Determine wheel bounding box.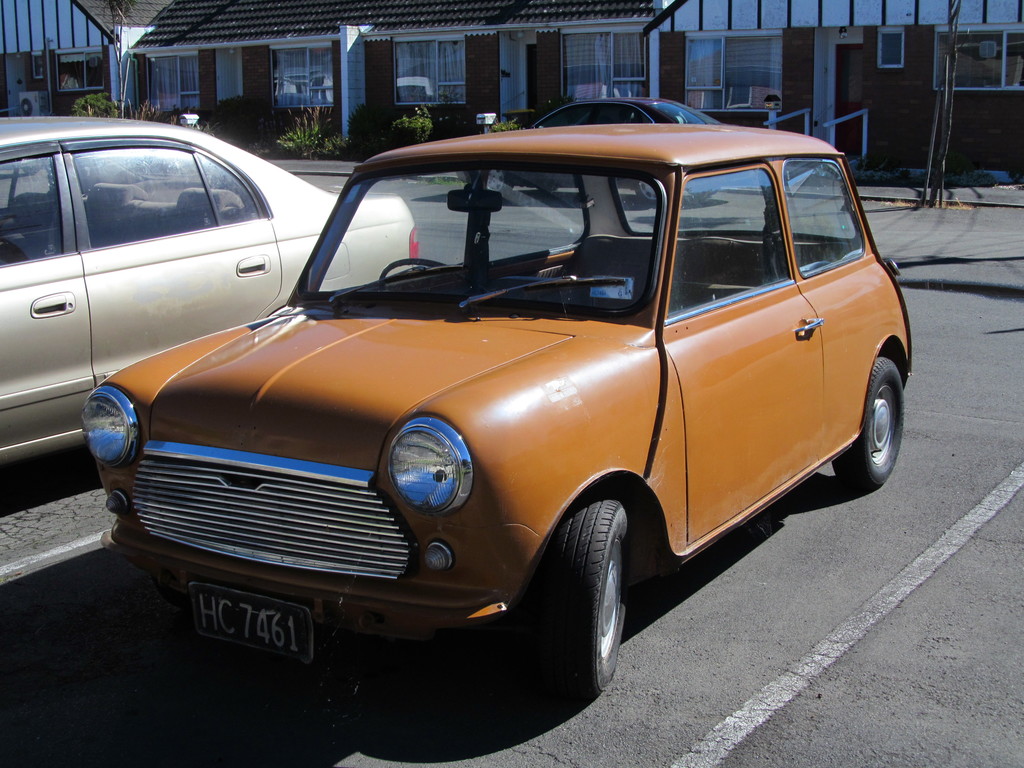
Determined: bbox(635, 178, 662, 204).
